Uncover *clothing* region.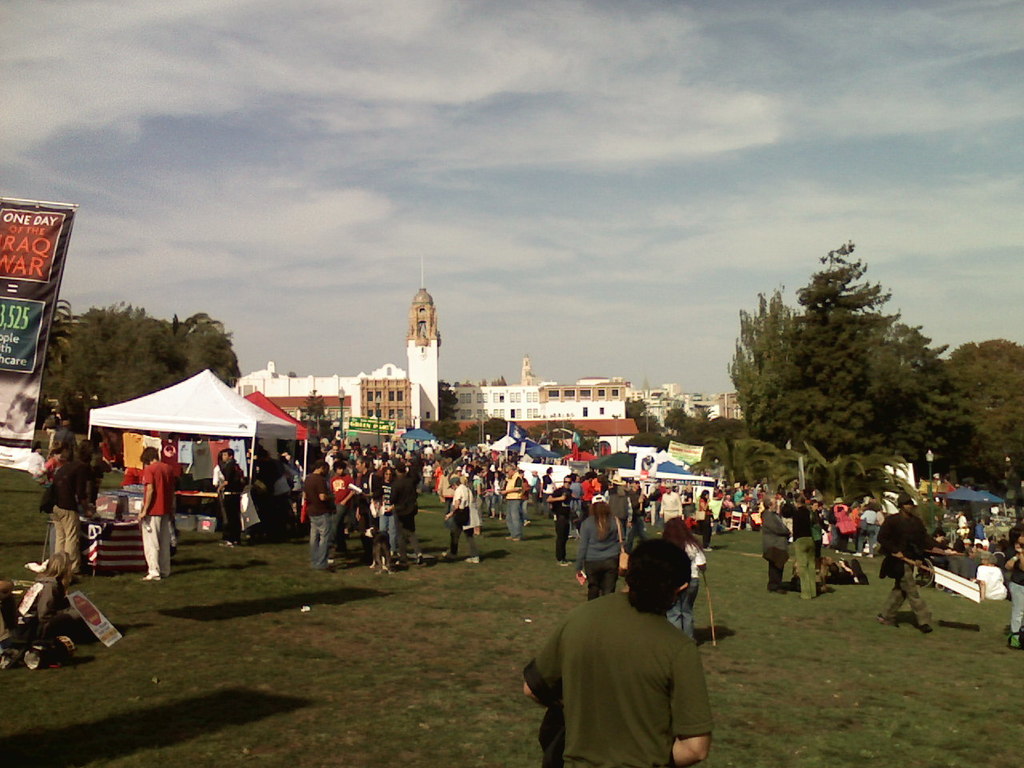
Uncovered: 878 566 946 630.
